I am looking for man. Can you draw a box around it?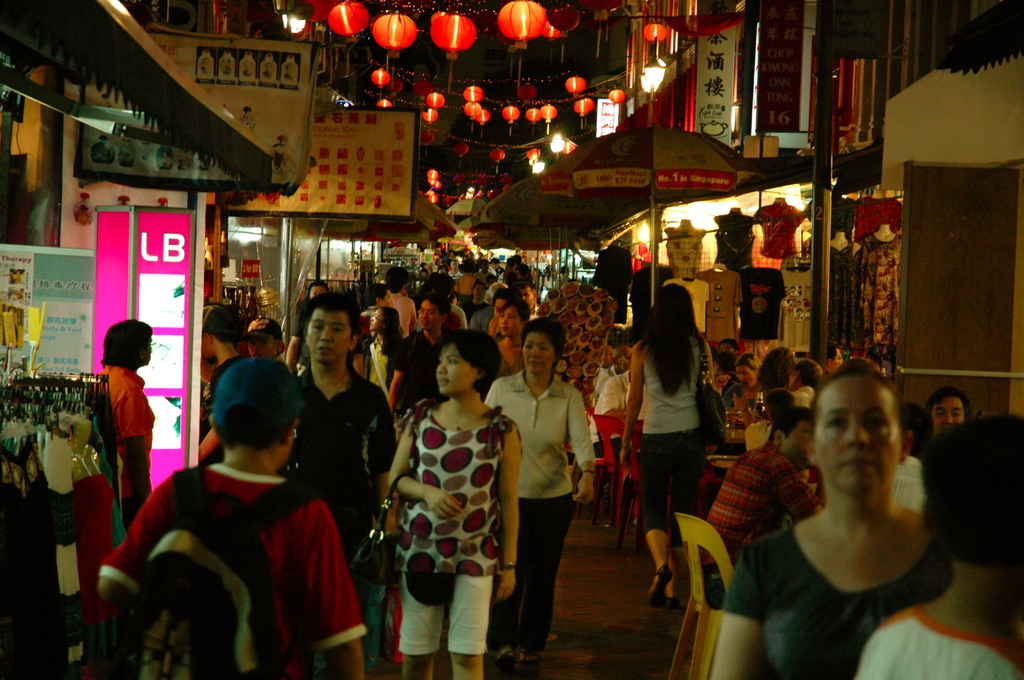
Sure, the bounding box is x1=719, y1=339, x2=742, y2=359.
